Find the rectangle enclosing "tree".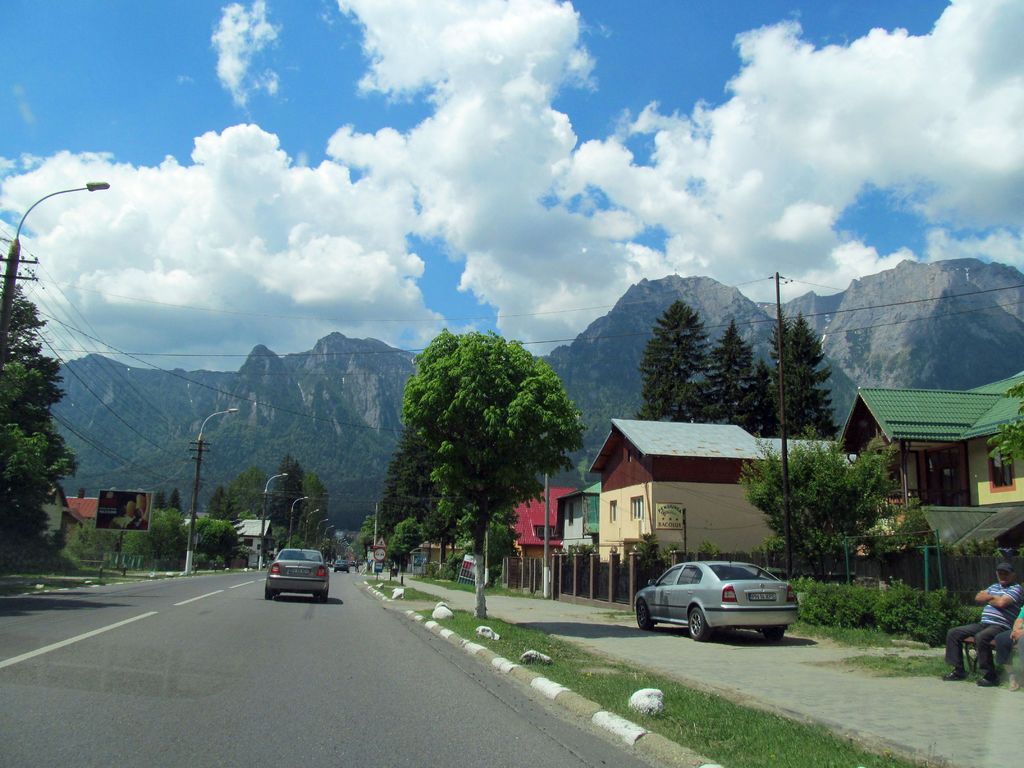
0, 284, 74, 557.
